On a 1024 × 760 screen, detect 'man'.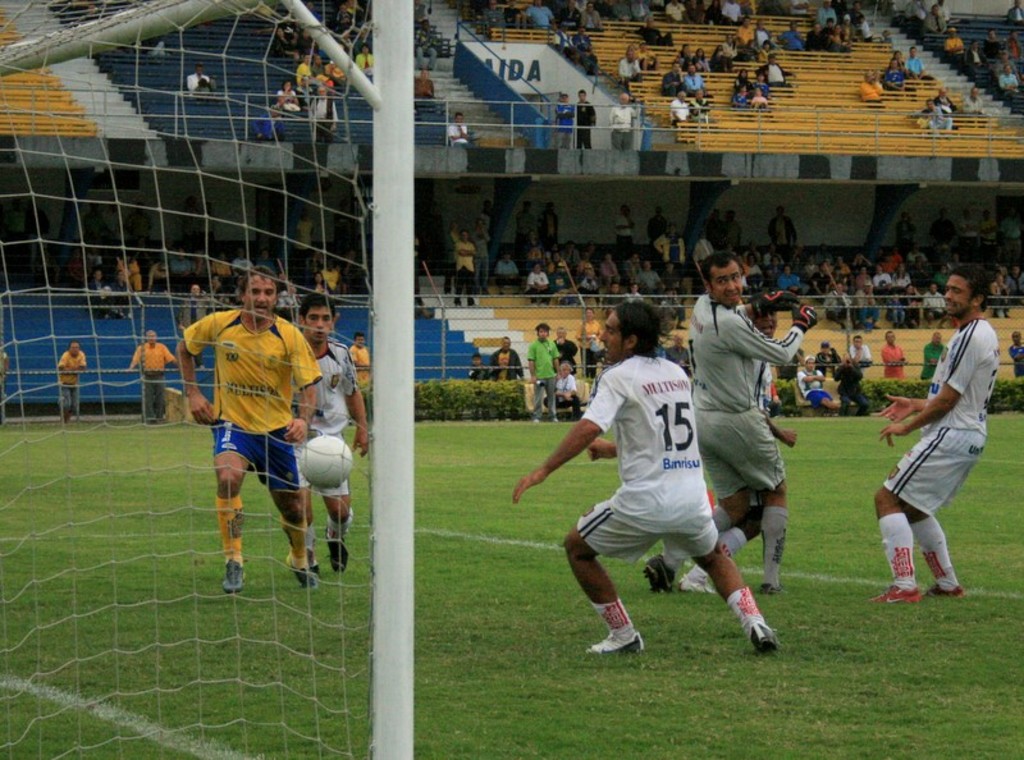
<box>808,22,827,56</box>.
